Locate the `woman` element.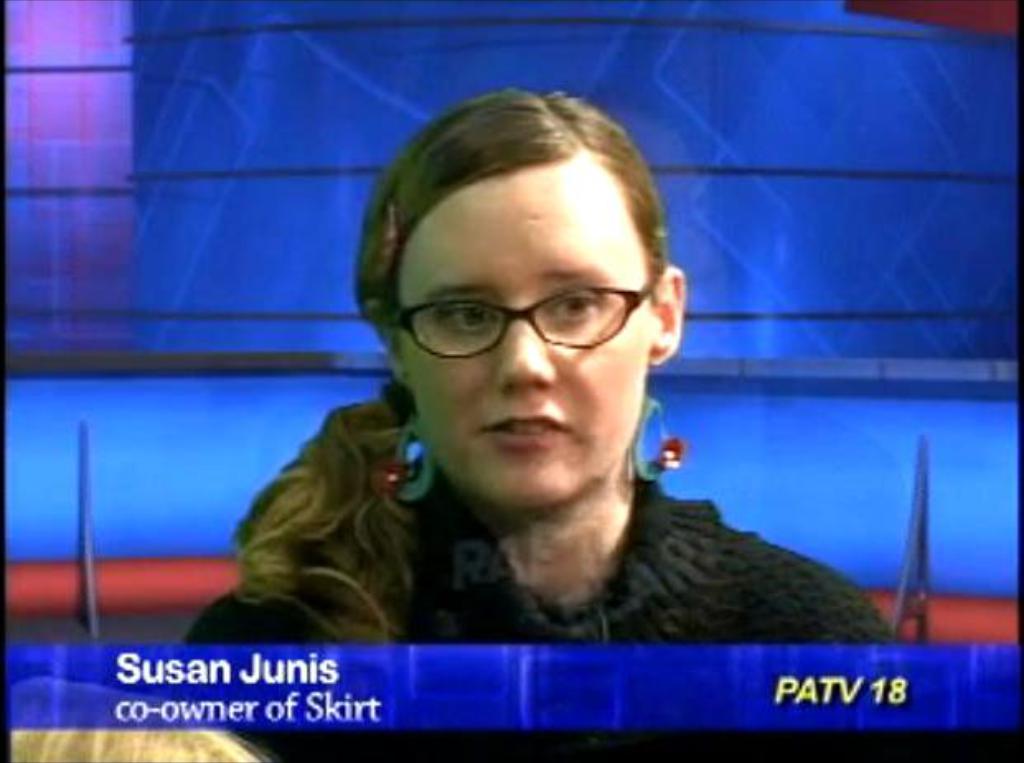
Element bbox: (231,114,910,674).
